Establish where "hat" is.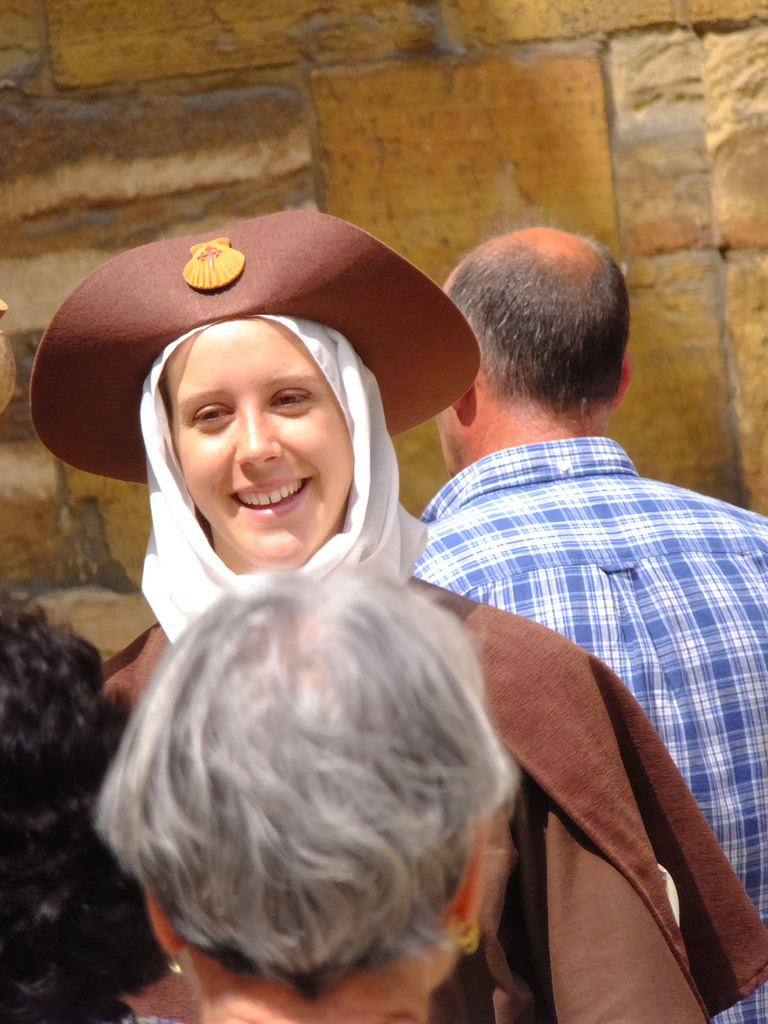
Established at bbox(28, 209, 483, 484).
